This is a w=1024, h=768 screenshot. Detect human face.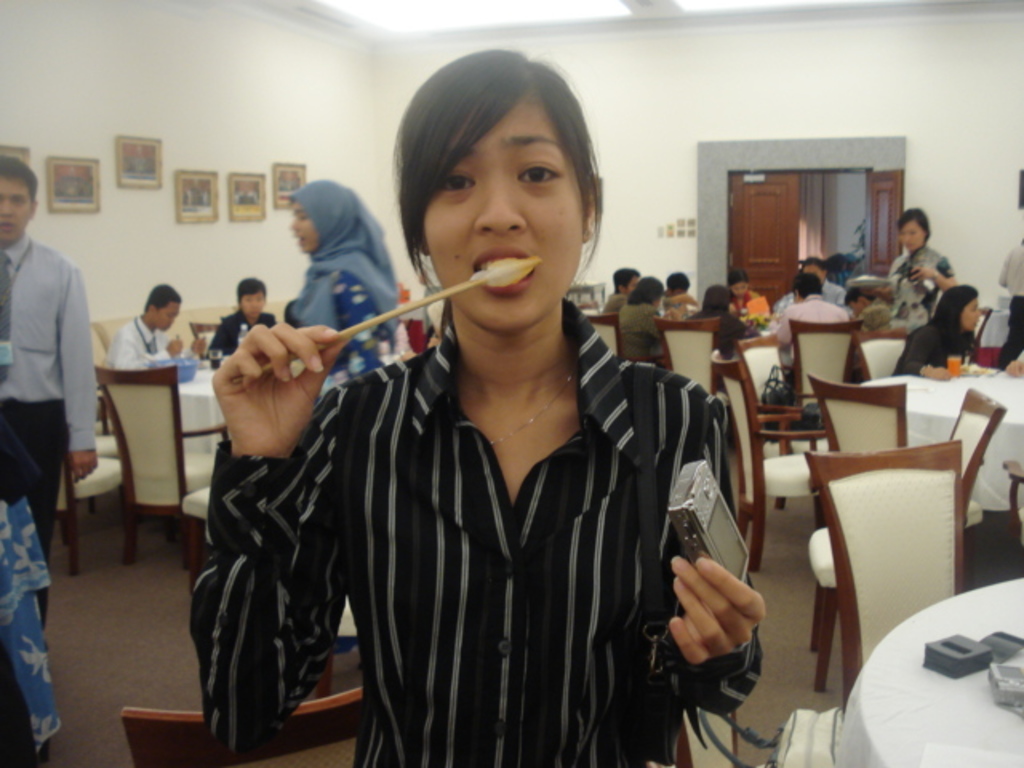
bbox(290, 205, 317, 256).
